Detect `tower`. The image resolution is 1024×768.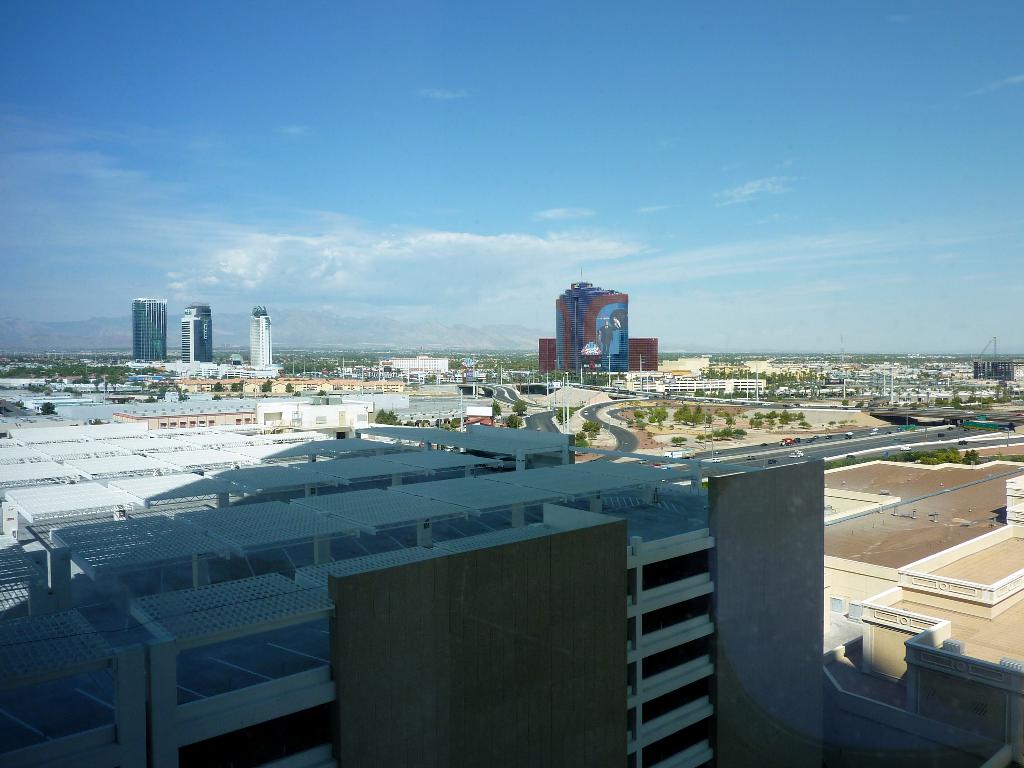
Rect(177, 302, 211, 360).
